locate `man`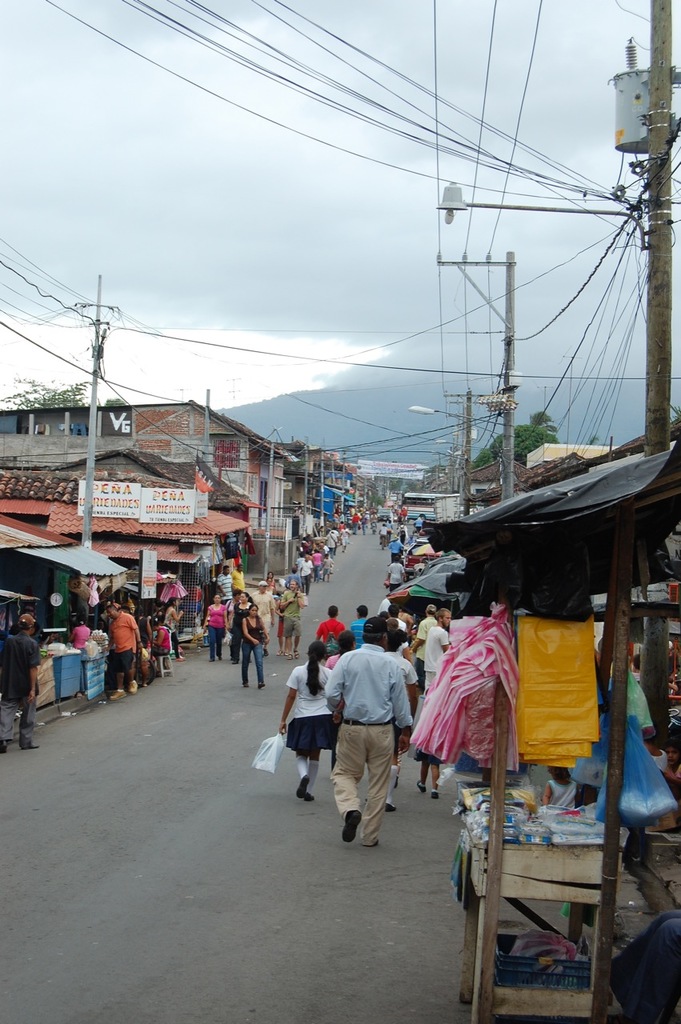
282:580:306:661
